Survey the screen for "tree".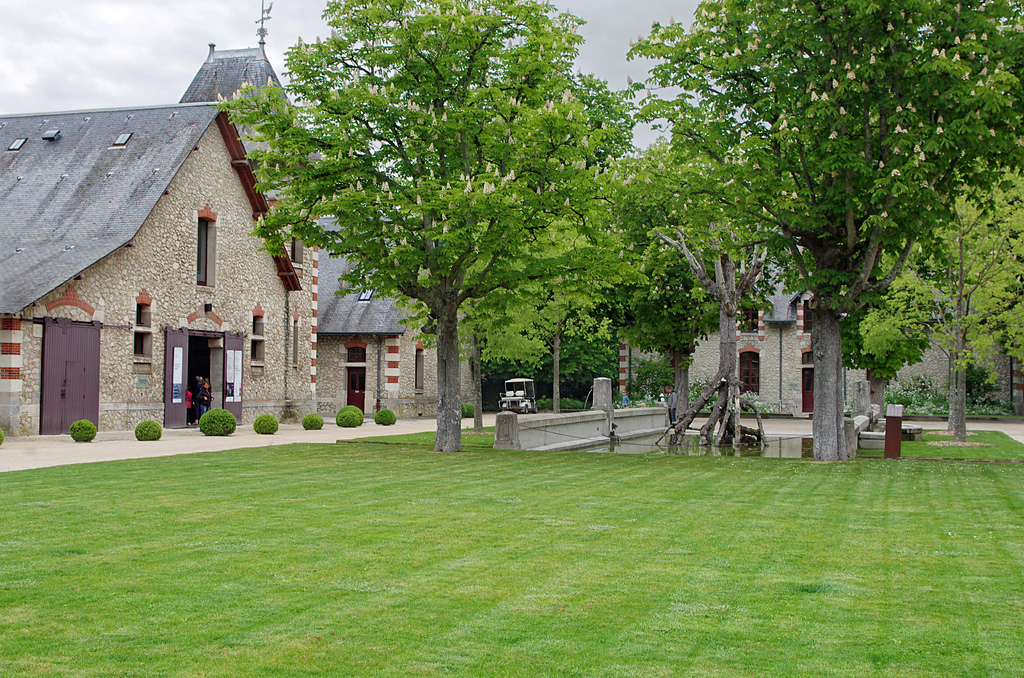
Survey found: 214, 0, 657, 446.
